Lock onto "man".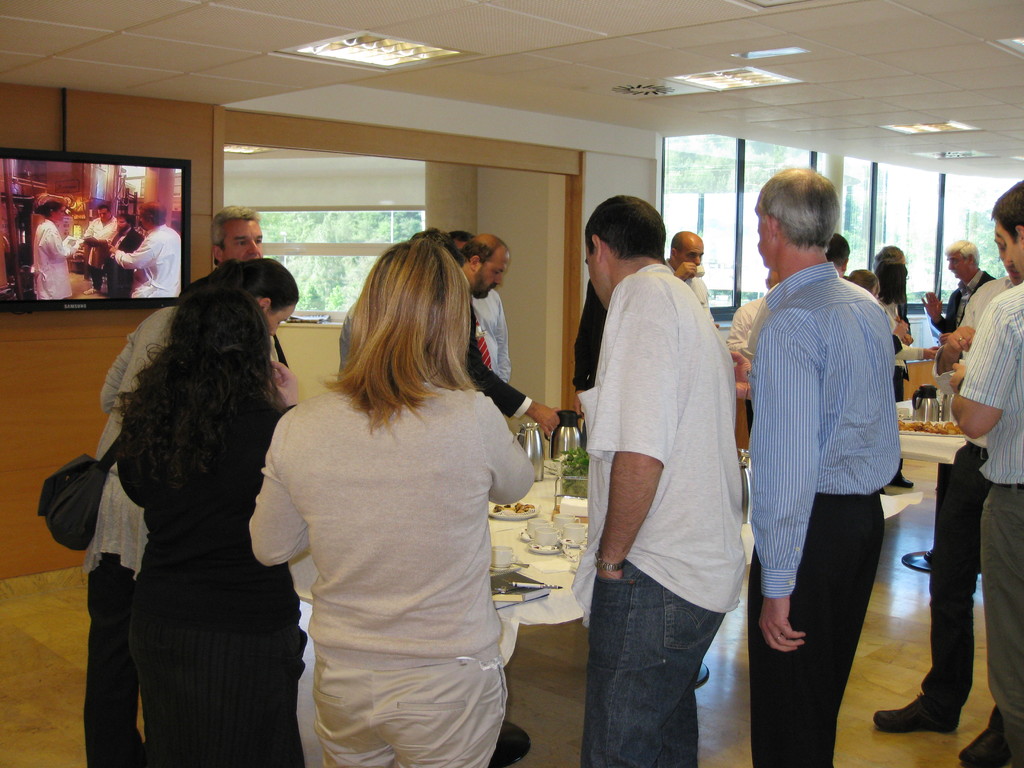
Locked: <region>867, 217, 1023, 739</region>.
